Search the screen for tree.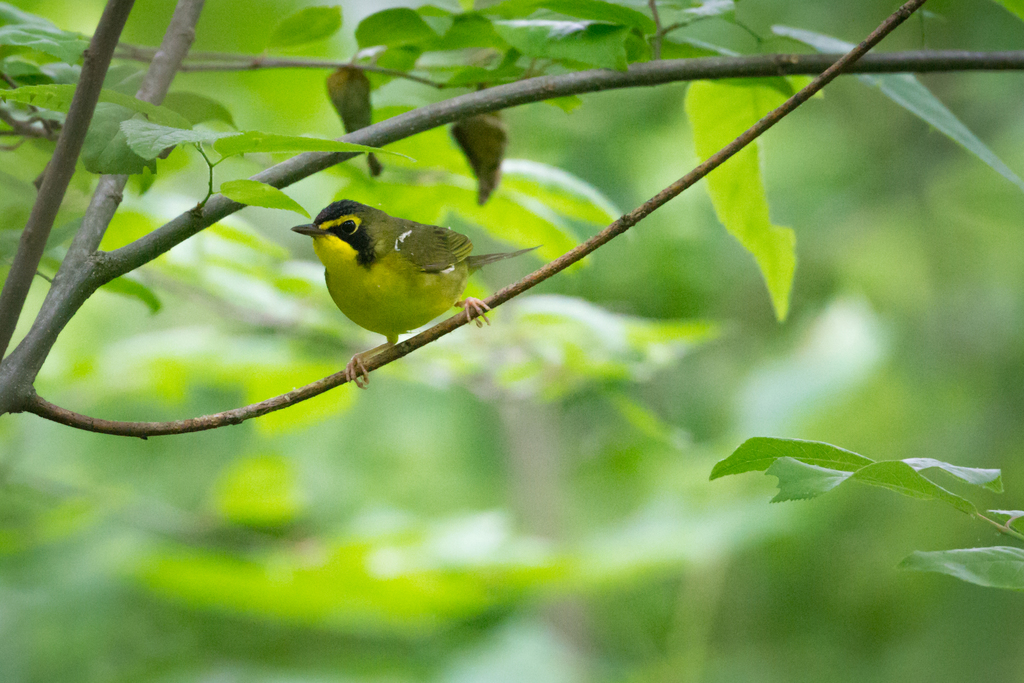
Found at locate(0, 0, 1023, 682).
